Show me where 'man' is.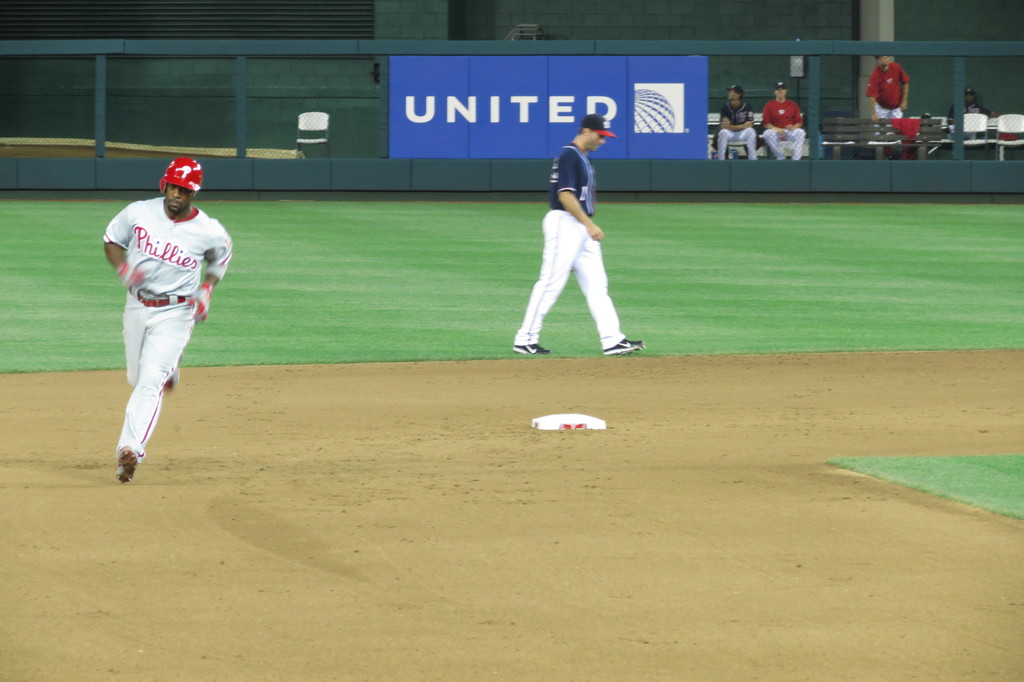
'man' is at (712, 85, 760, 159).
